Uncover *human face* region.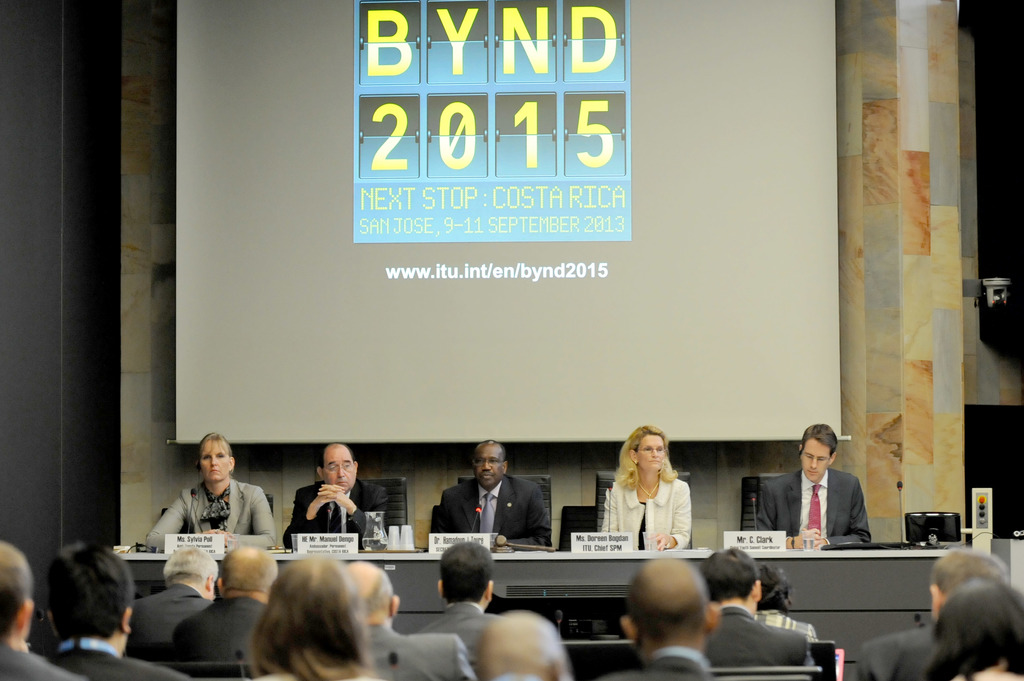
Uncovered: l=199, t=438, r=230, b=482.
